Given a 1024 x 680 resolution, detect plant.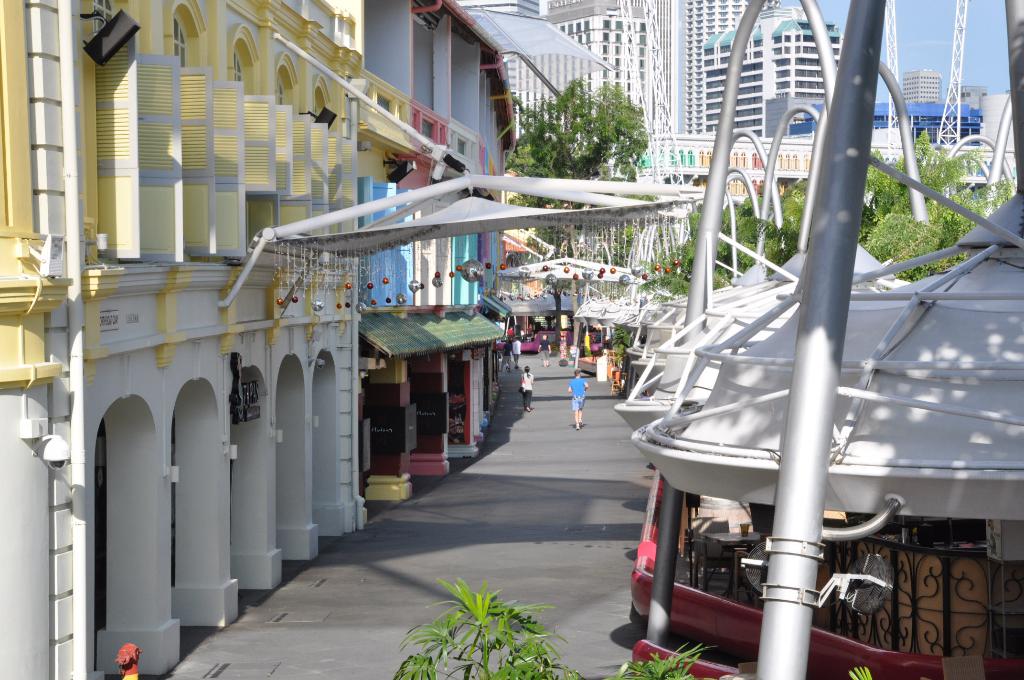
[604, 636, 712, 679].
